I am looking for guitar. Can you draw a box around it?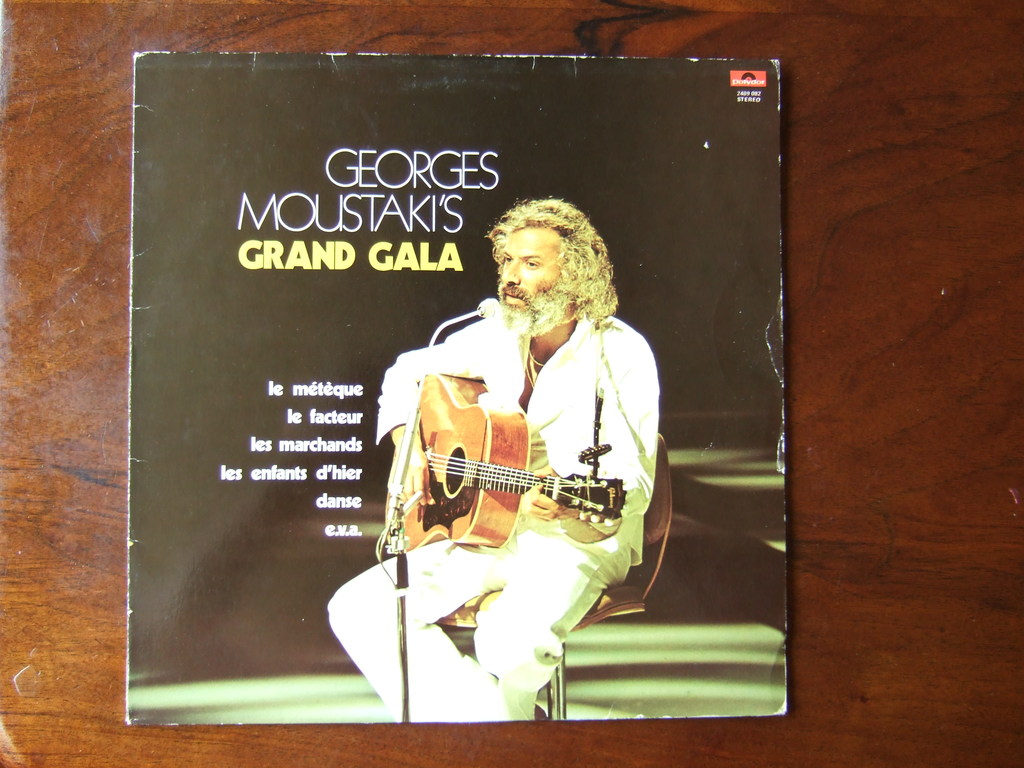
Sure, the bounding box is Rect(381, 377, 628, 555).
